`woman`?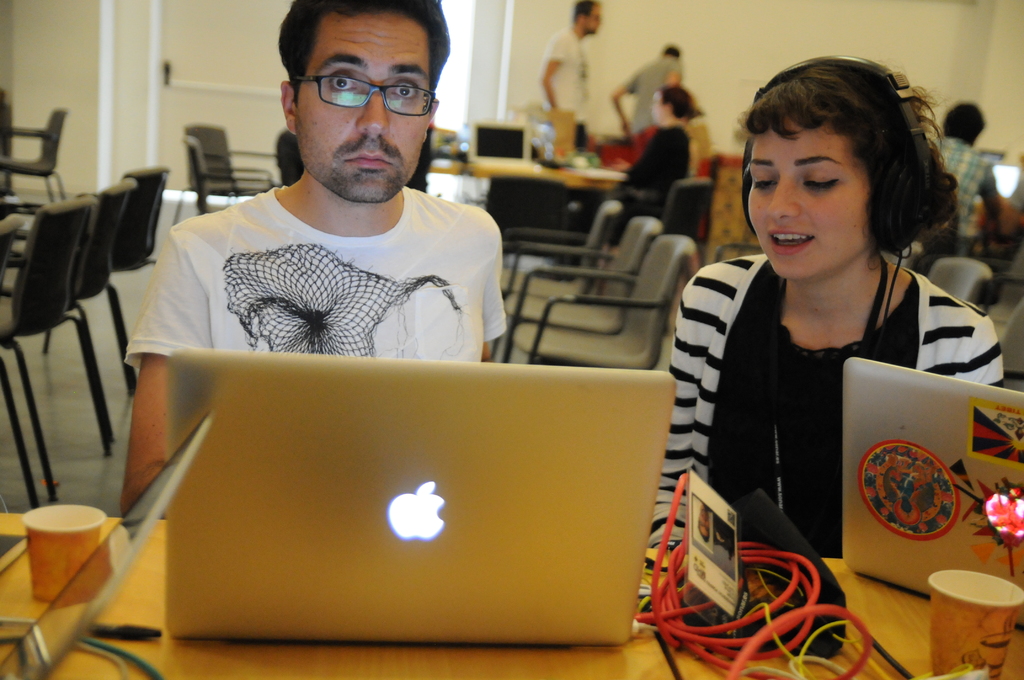
(left=643, top=52, right=1004, bottom=557)
